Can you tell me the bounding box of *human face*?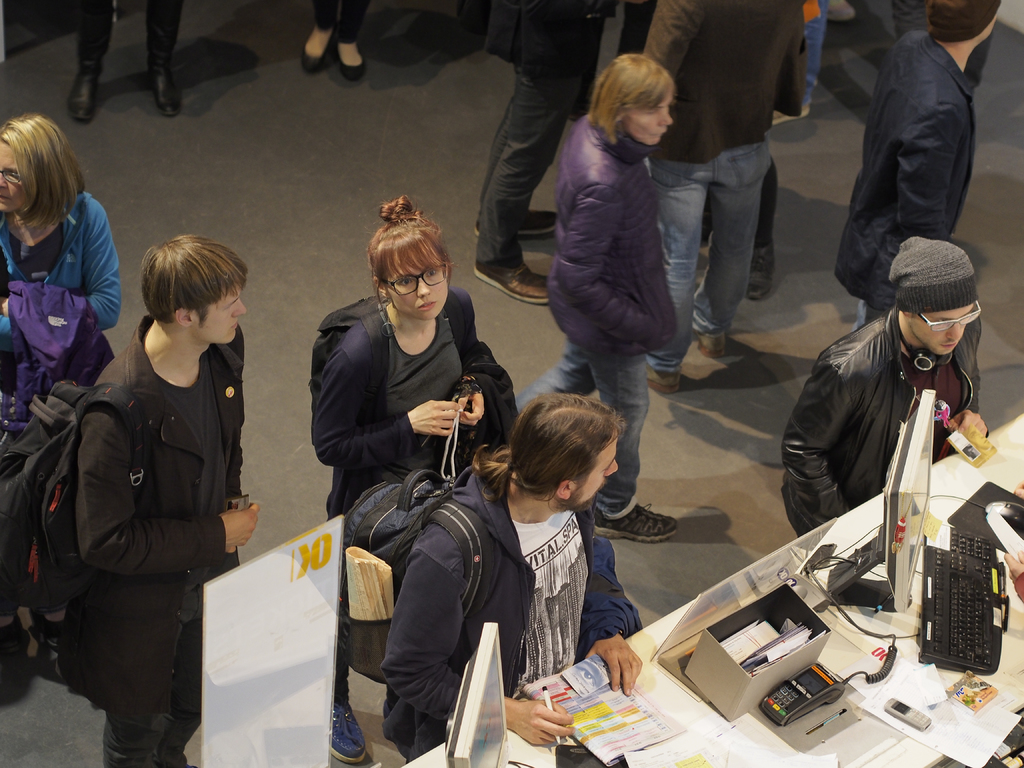
BBox(628, 89, 668, 146).
